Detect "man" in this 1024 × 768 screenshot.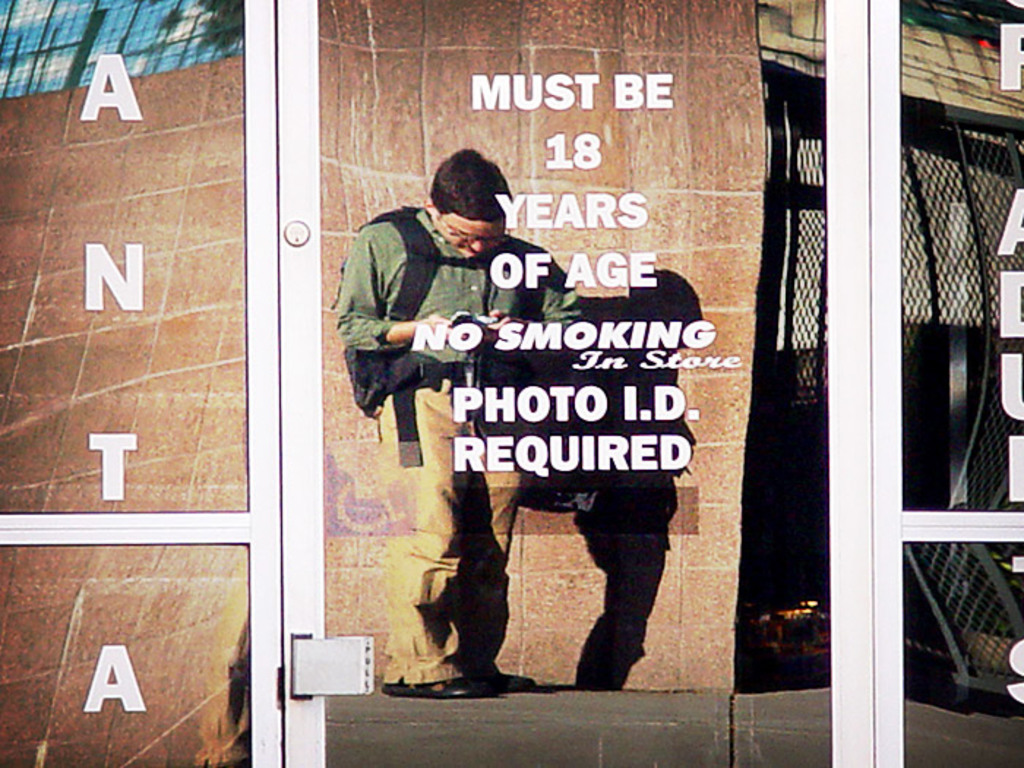
Detection: [338,148,592,686].
